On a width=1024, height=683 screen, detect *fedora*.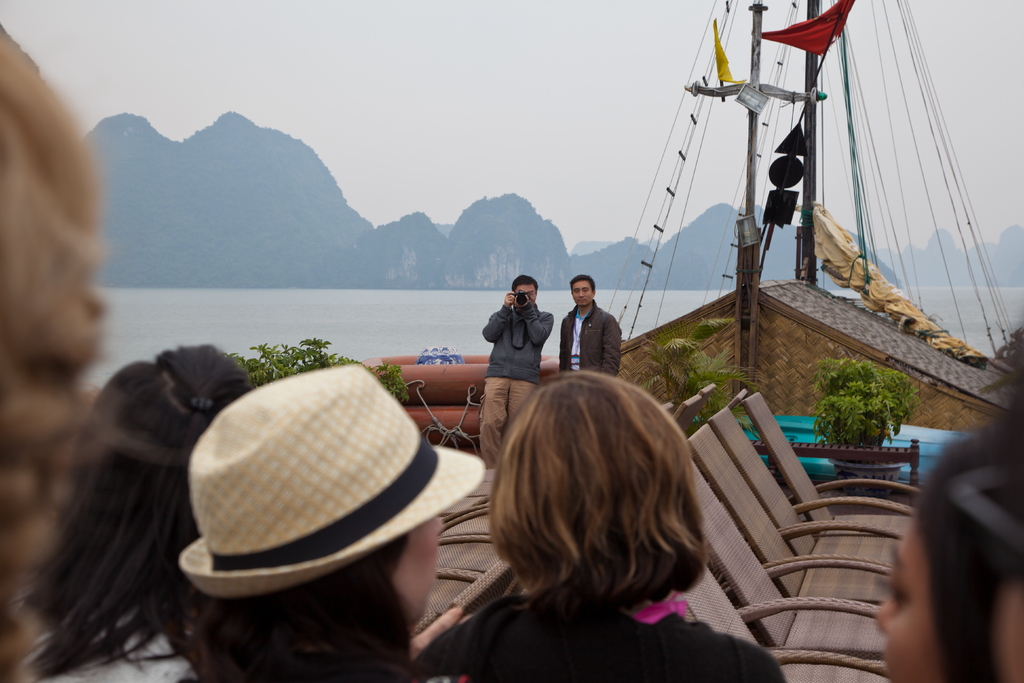
select_region(151, 388, 466, 615).
